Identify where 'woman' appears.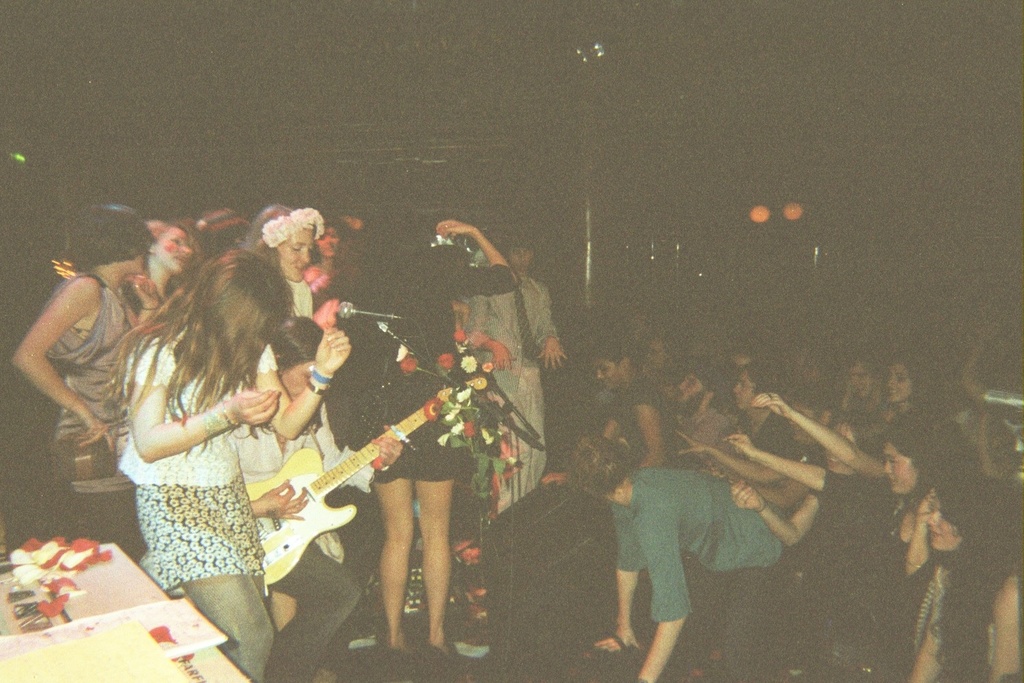
Appears at 126:237:341:682.
